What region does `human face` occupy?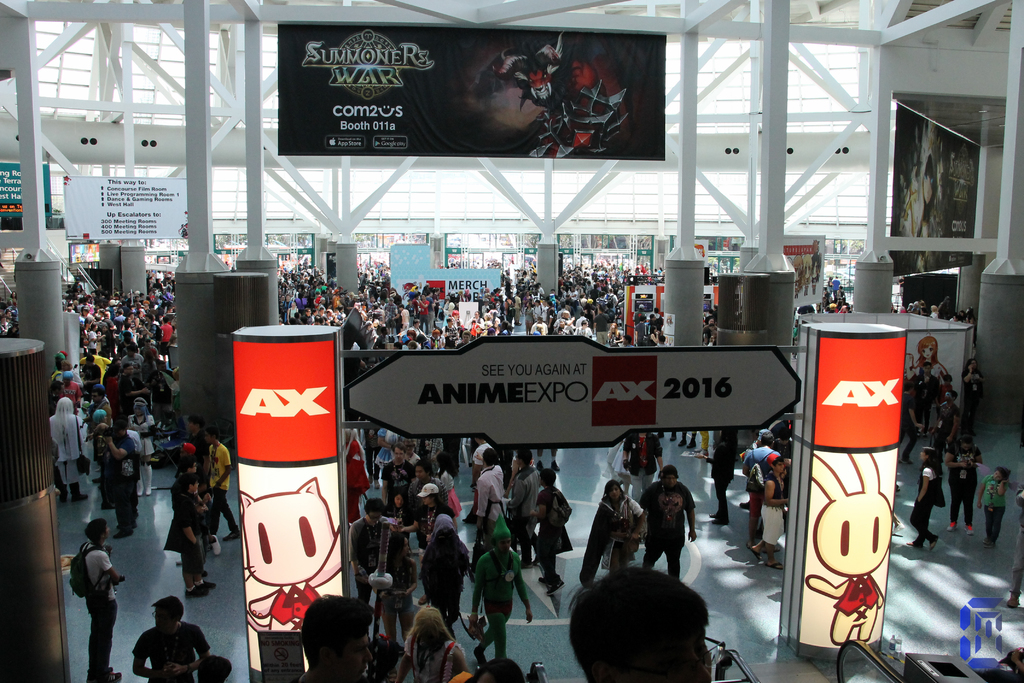
Rect(388, 445, 403, 454).
